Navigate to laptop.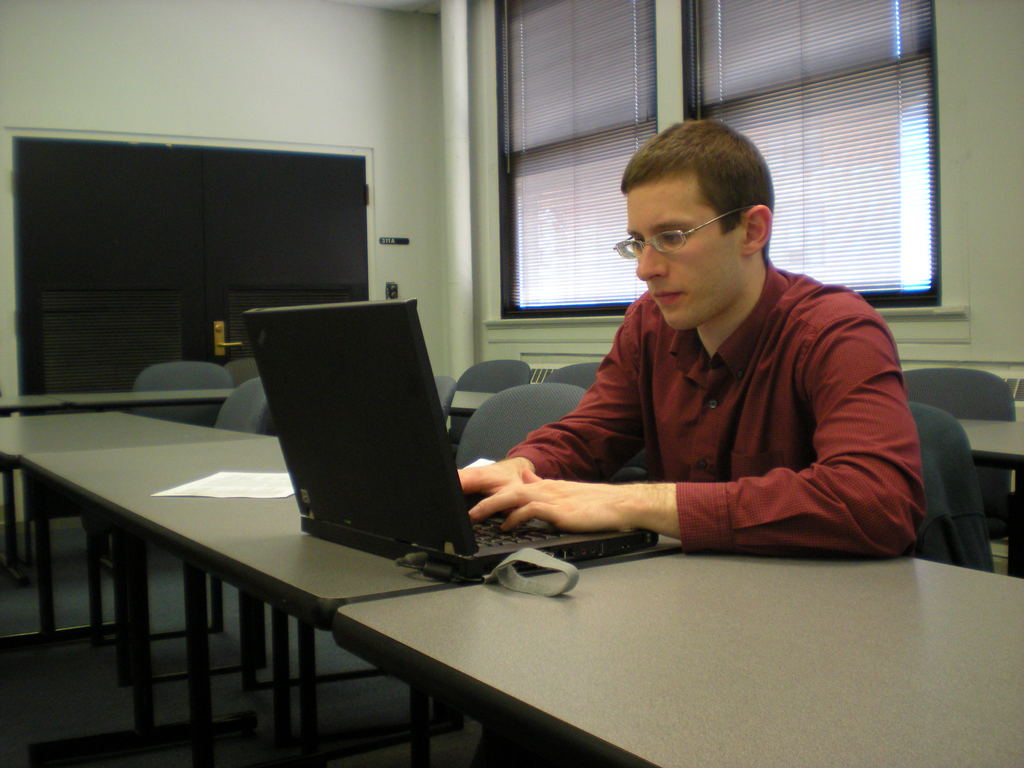
Navigation target: [228, 294, 646, 584].
